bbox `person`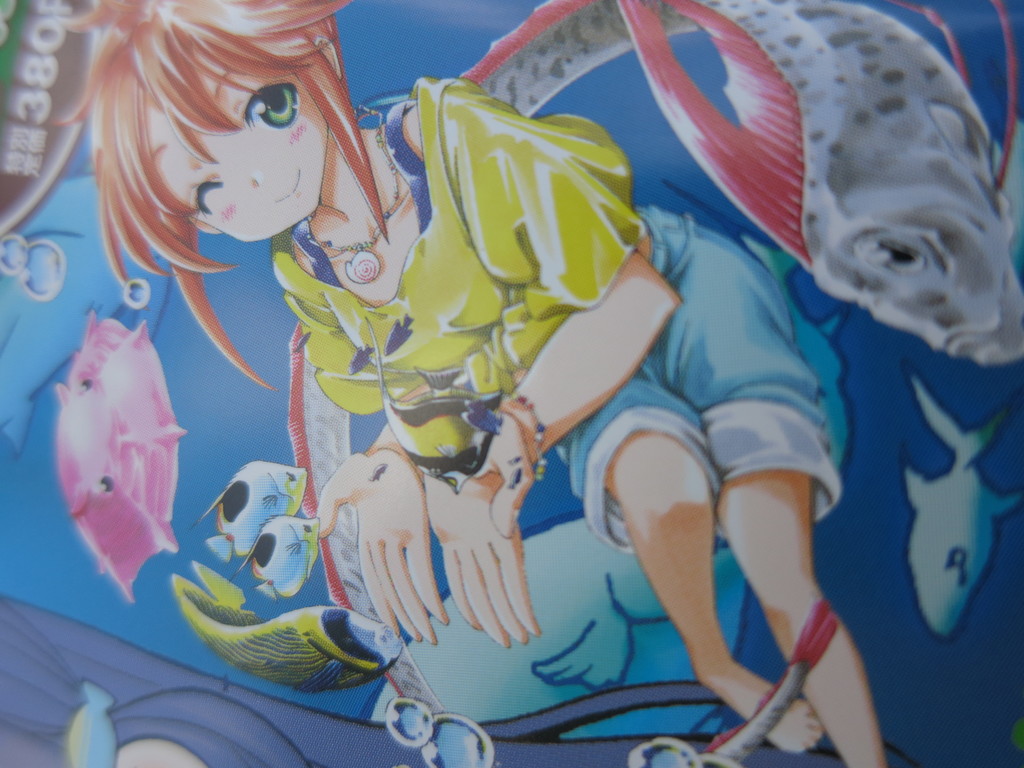
72, 8, 913, 757
